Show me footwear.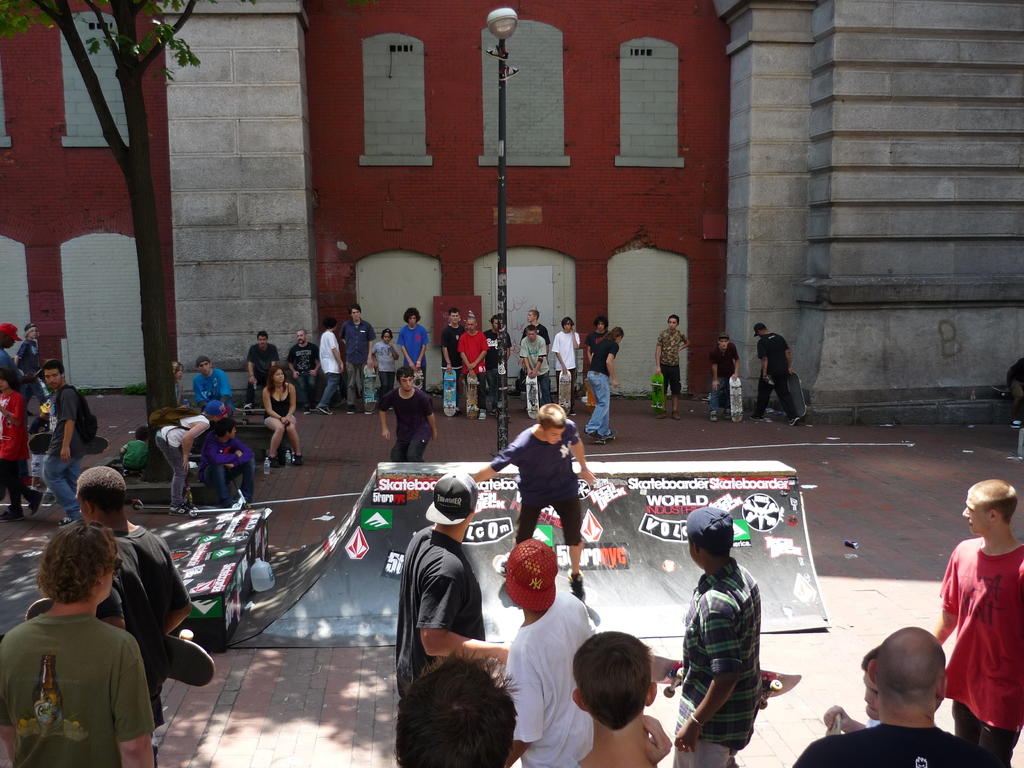
footwear is here: (left=788, top=416, right=803, bottom=429).
